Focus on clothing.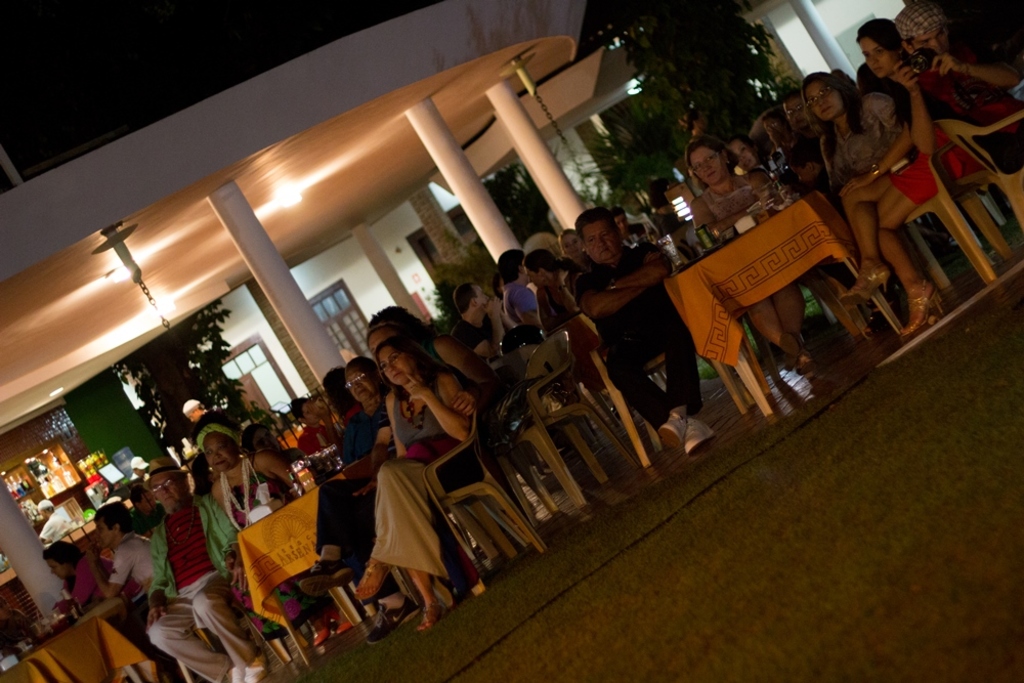
Focused at {"left": 146, "top": 486, "right": 260, "bottom": 682}.
